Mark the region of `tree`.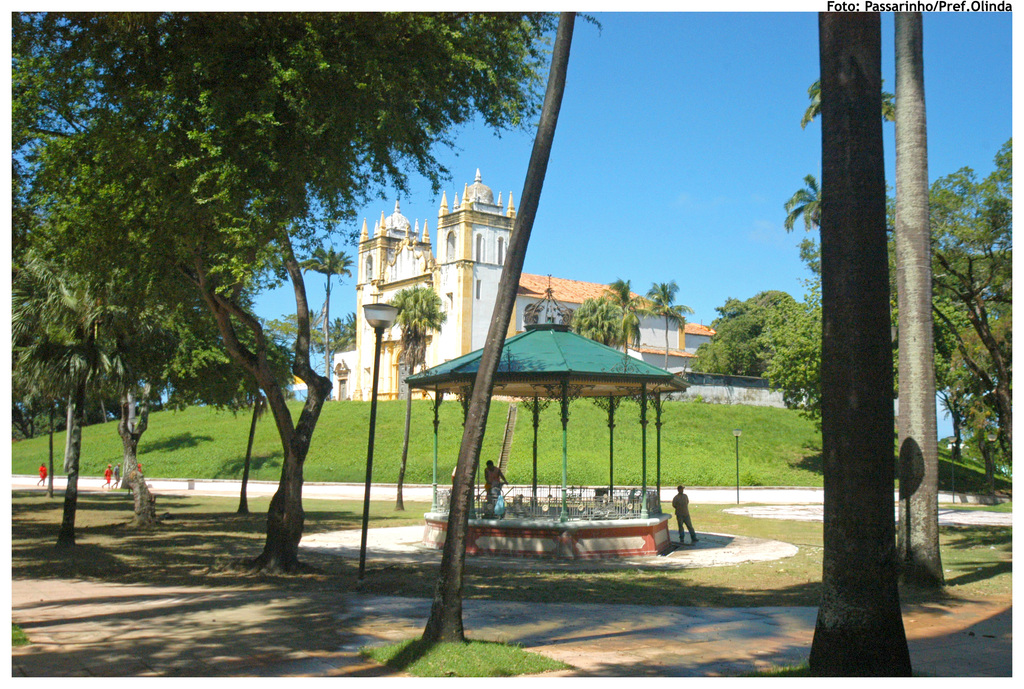
Region: <region>646, 279, 687, 370</region>.
